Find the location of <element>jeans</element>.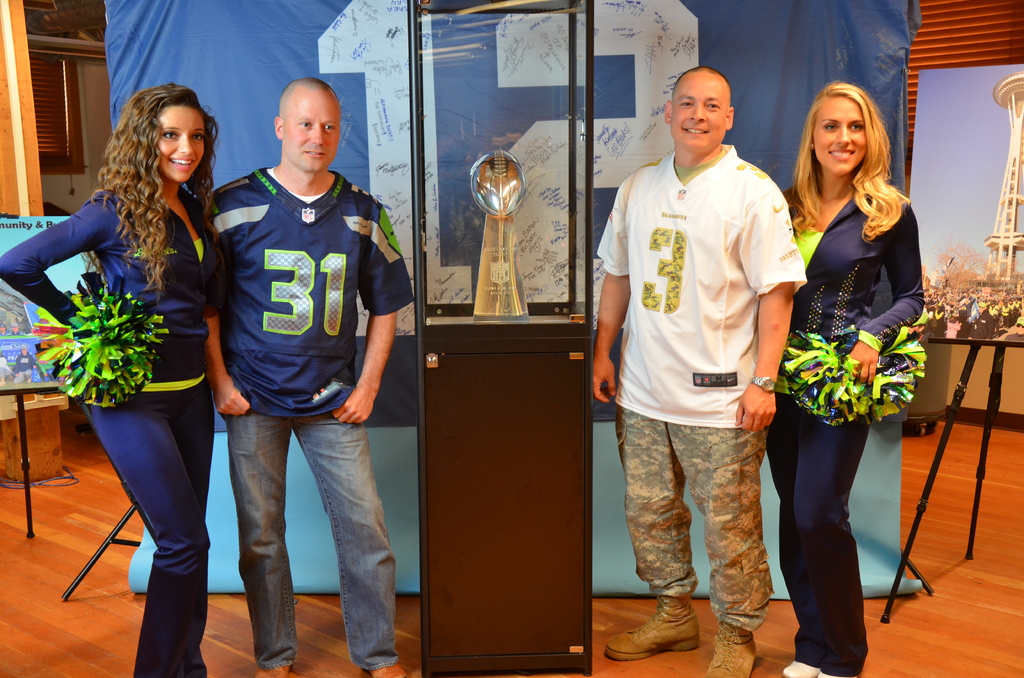
Location: [left=197, top=382, right=392, bottom=652].
